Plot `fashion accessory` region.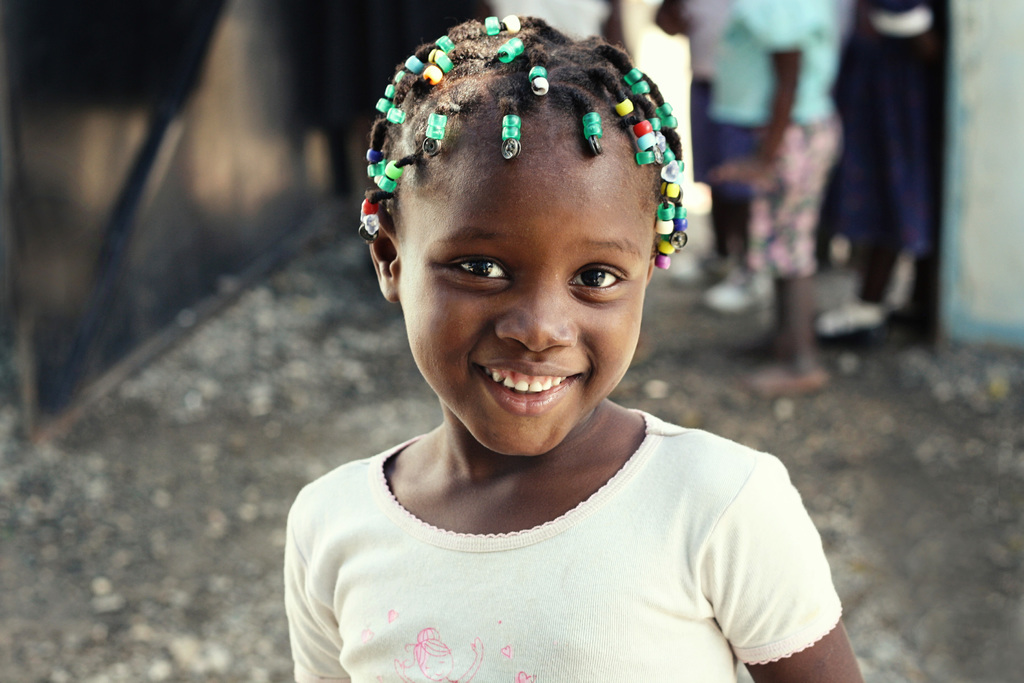
Plotted at (585, 125, 602, 138).
